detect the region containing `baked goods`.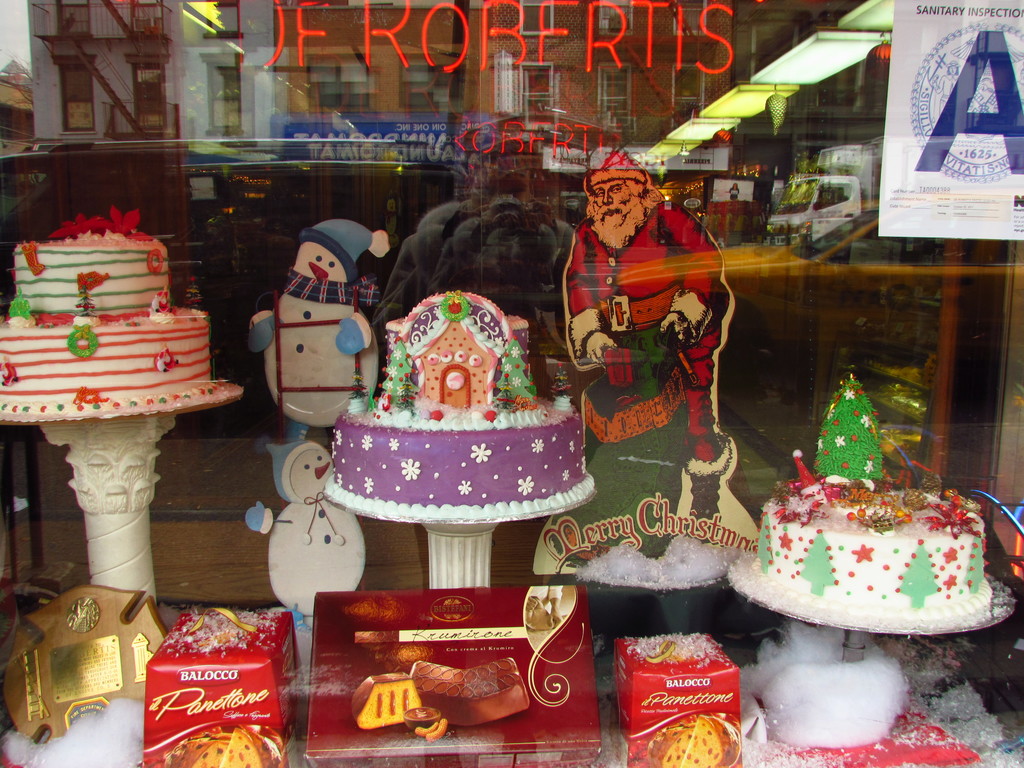
x1=323 y1=291 x2=595 y2=522.
